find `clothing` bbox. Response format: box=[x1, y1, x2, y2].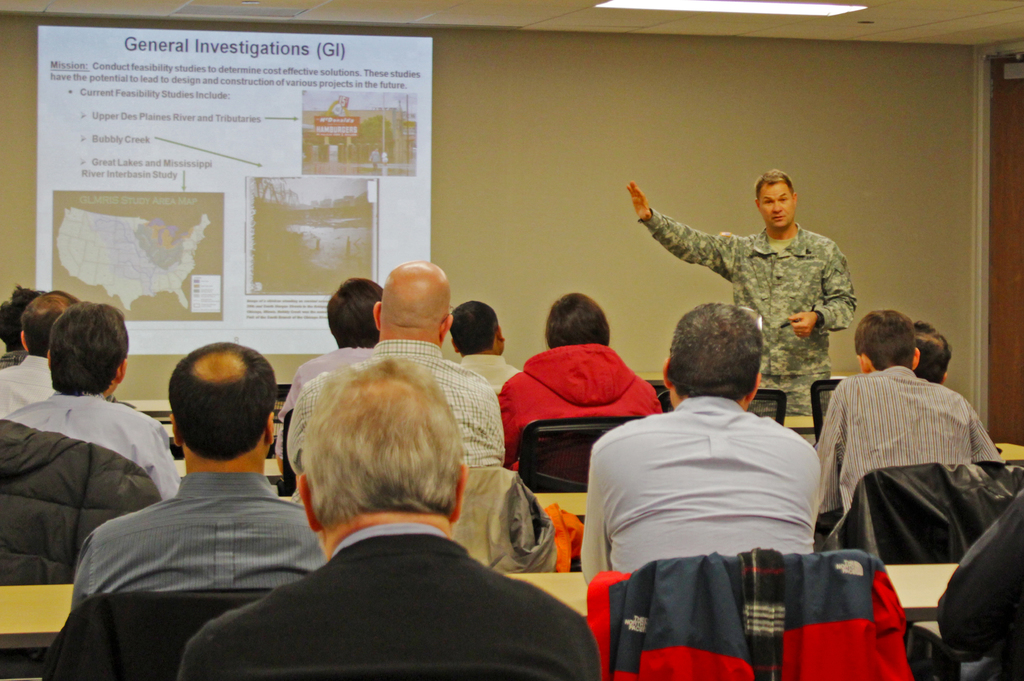
box=[467, 356, 522, 395].
